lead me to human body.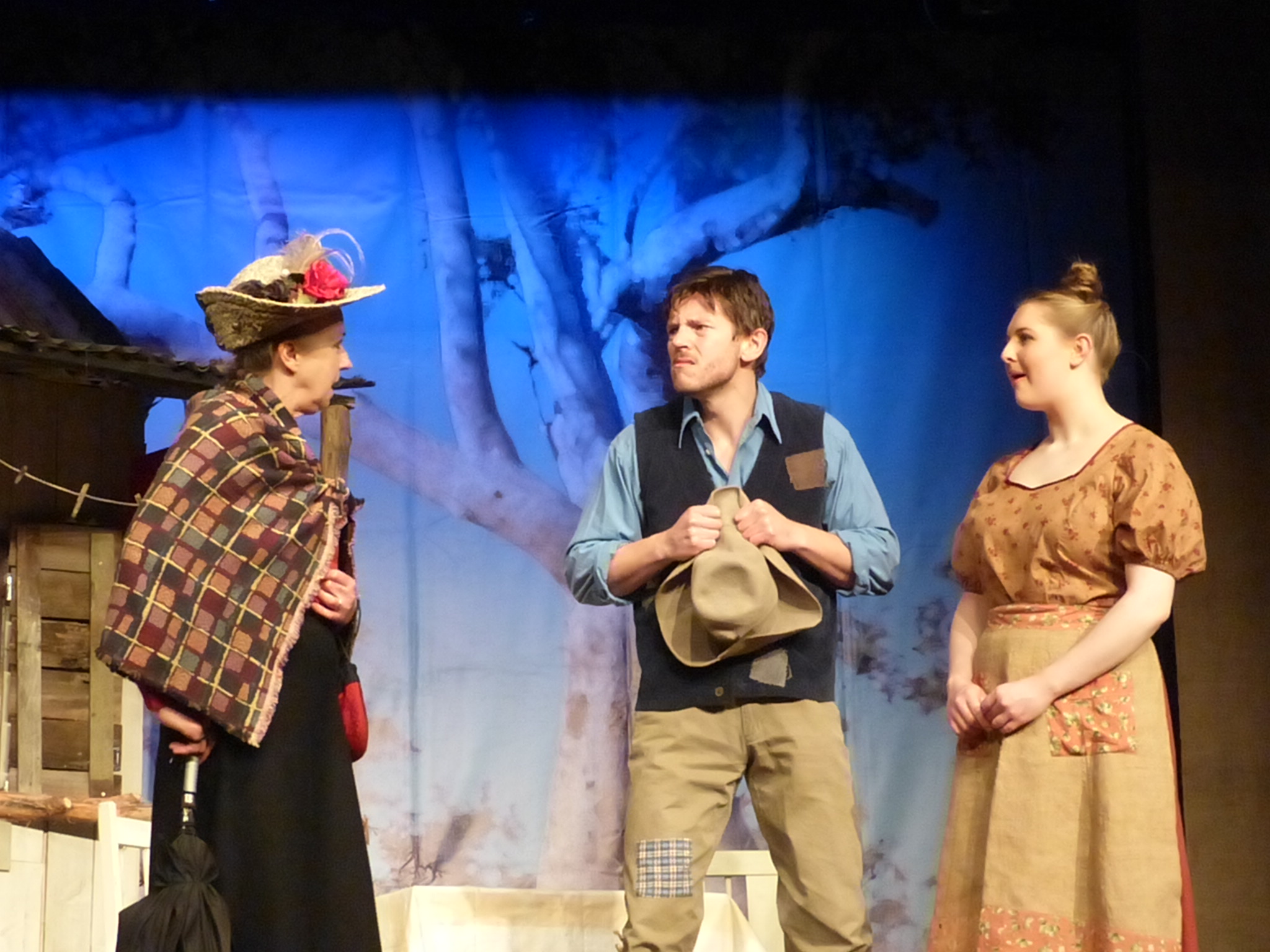
Lead to box=[350, 165, 556, 589].
